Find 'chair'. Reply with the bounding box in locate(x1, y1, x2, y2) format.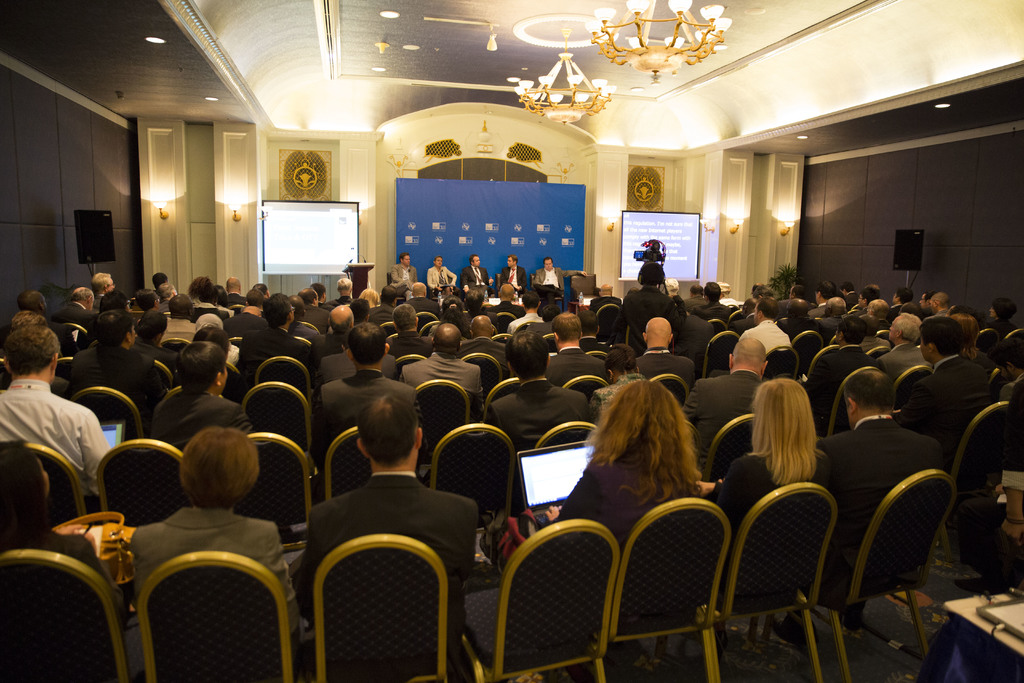
locate(801, 343, 842, 383).
